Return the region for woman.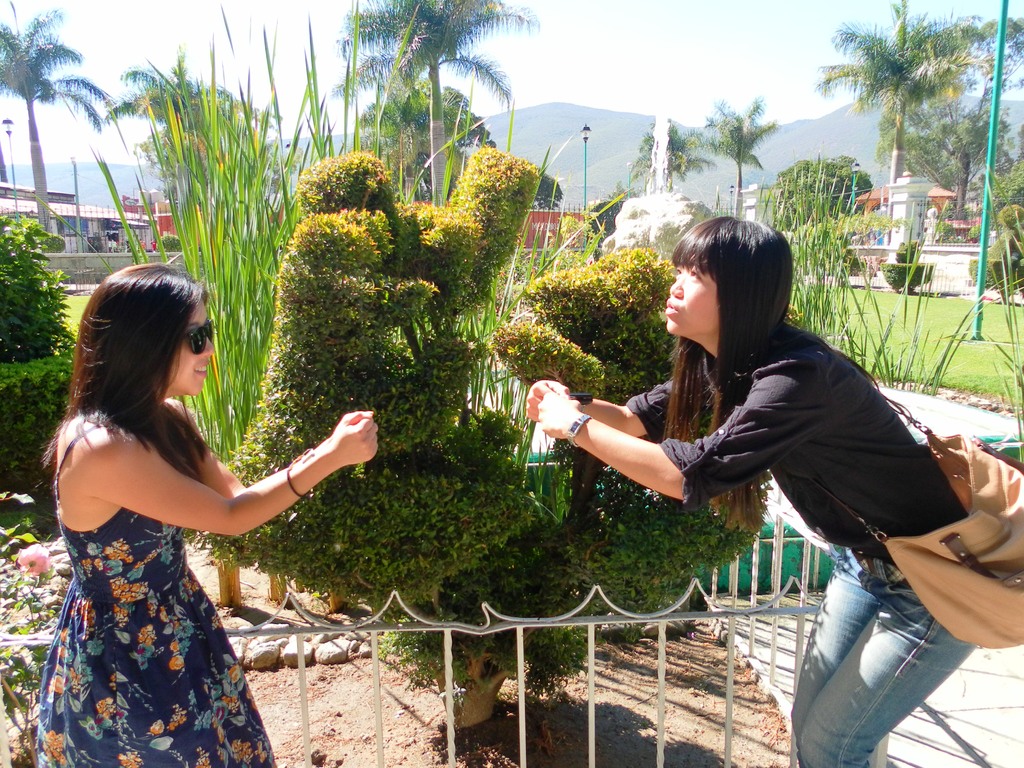
<bbox>522, 220, 980, 767</bbox>.
